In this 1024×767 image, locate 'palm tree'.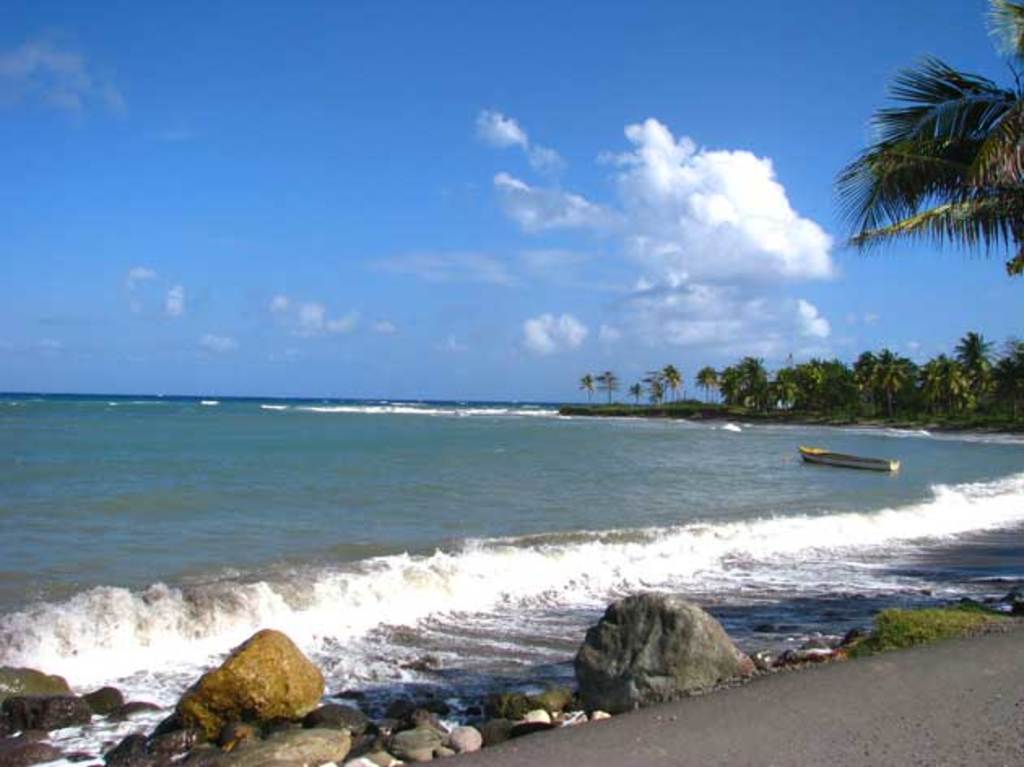
Bounding box: select_region(626, 377, 640, 403).
